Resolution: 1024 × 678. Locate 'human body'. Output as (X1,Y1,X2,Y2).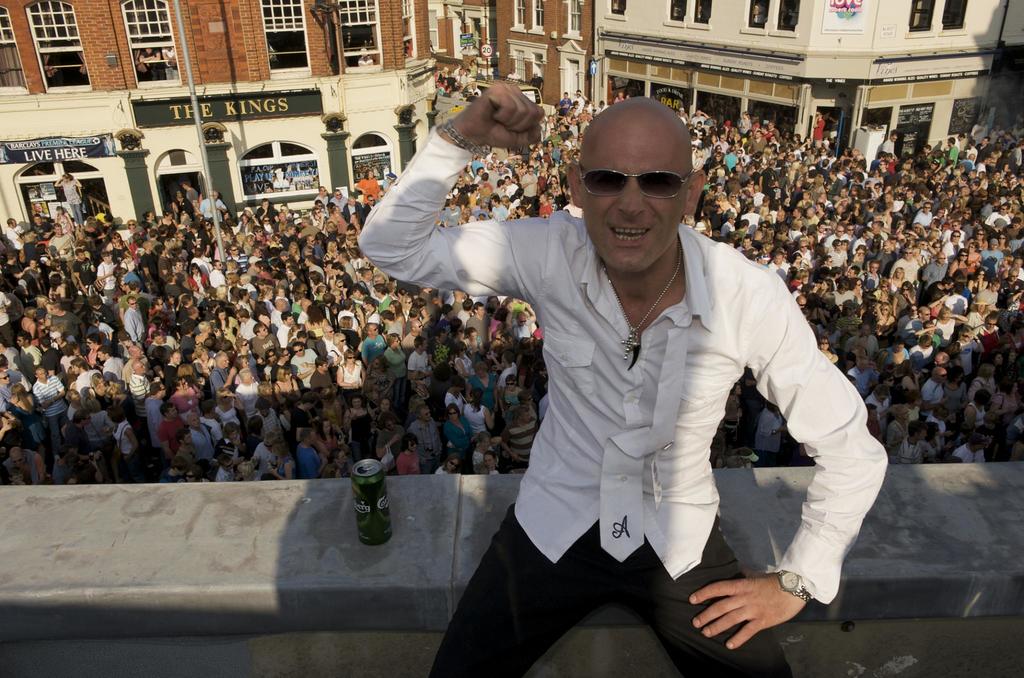
(800,196,813,206).
